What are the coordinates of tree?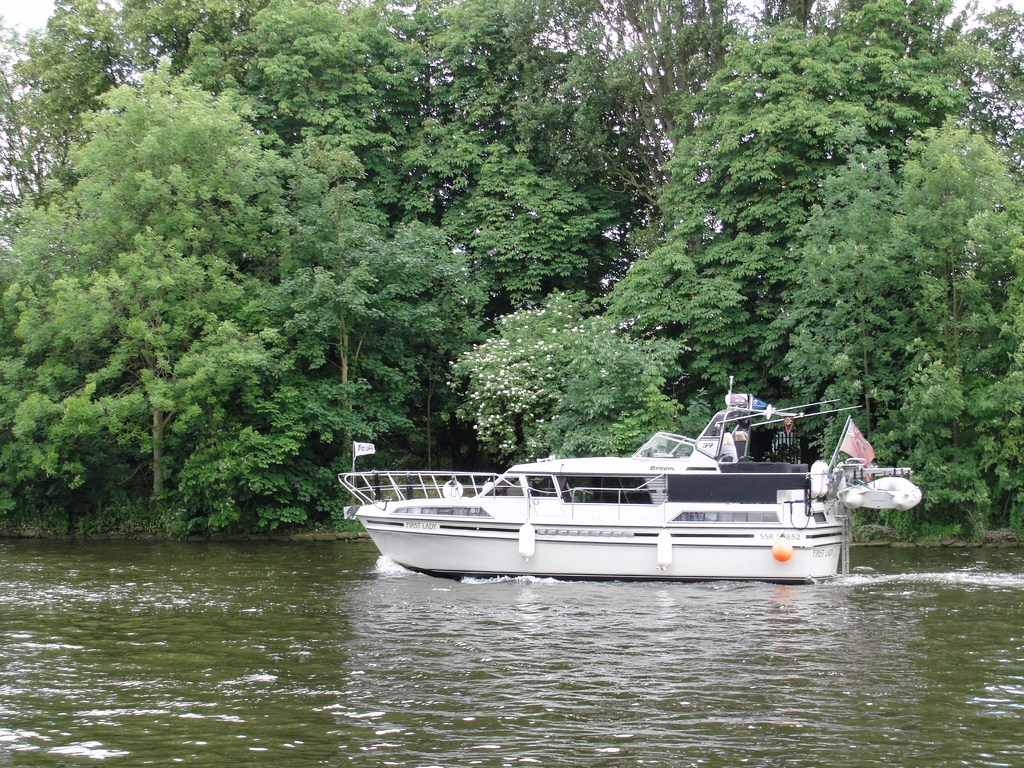
[x1=20, y1=66, x2=362, y2=569].
